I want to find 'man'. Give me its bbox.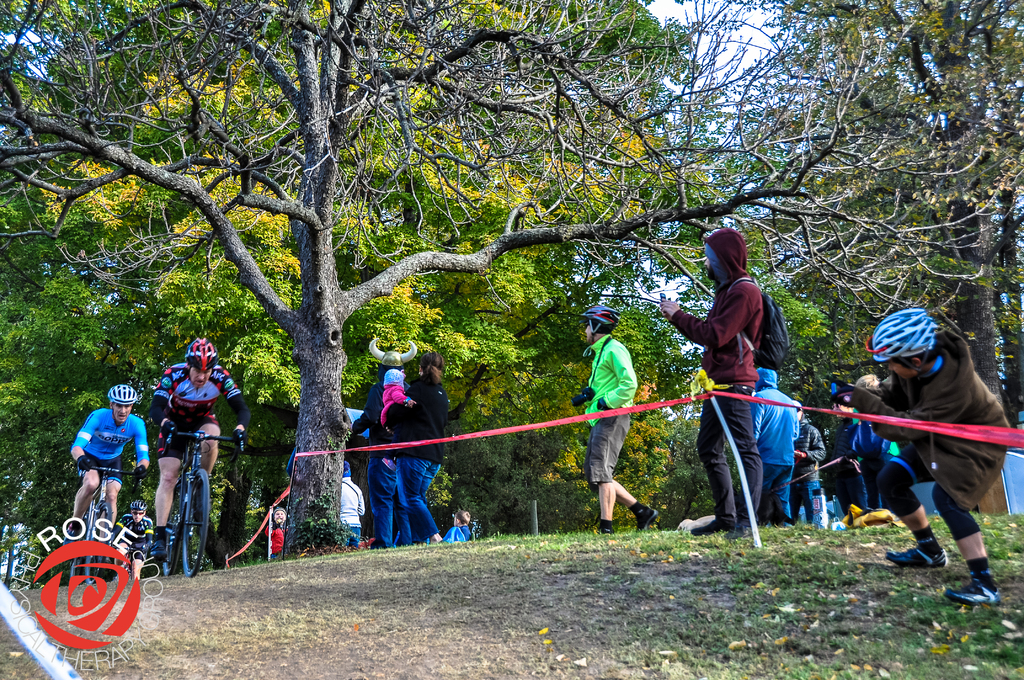
[838,368,908,502].
